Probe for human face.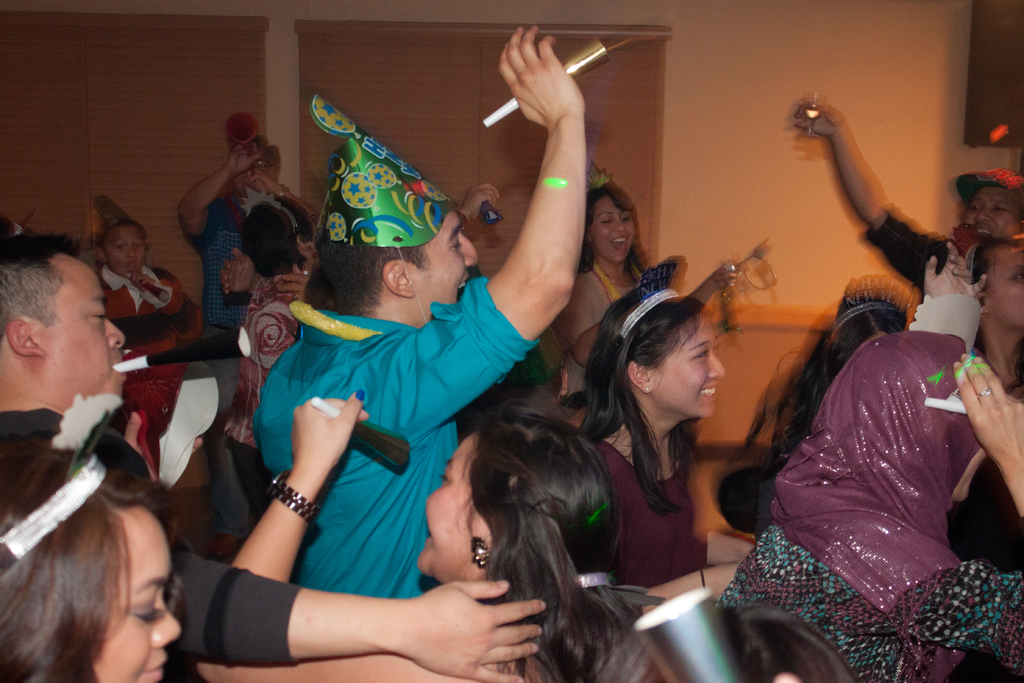
Probe result: bbox=(964, 189, 1022, 242).
